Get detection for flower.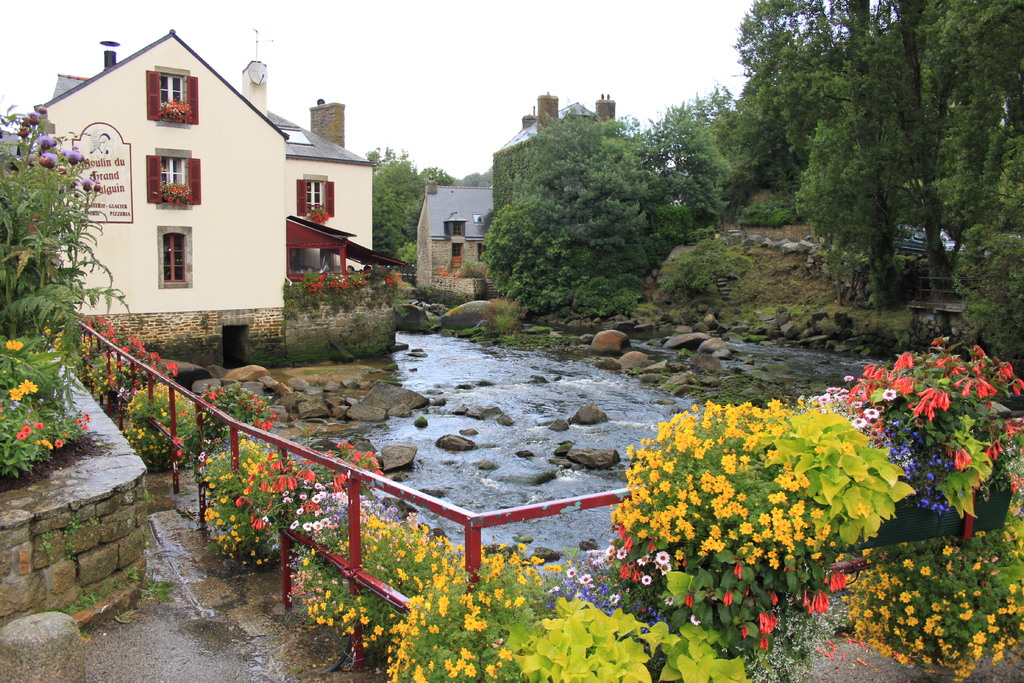
Detection: x1=618 y1=391 x2=922 y2=594.
